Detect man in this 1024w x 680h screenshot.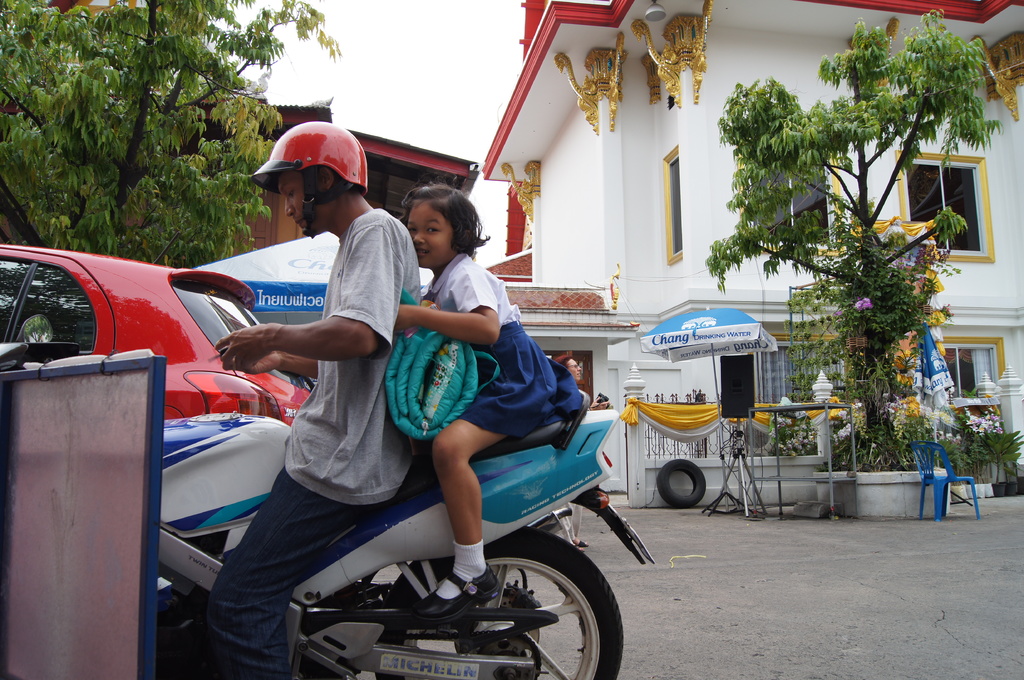
Detection: 546,352,593,562.
